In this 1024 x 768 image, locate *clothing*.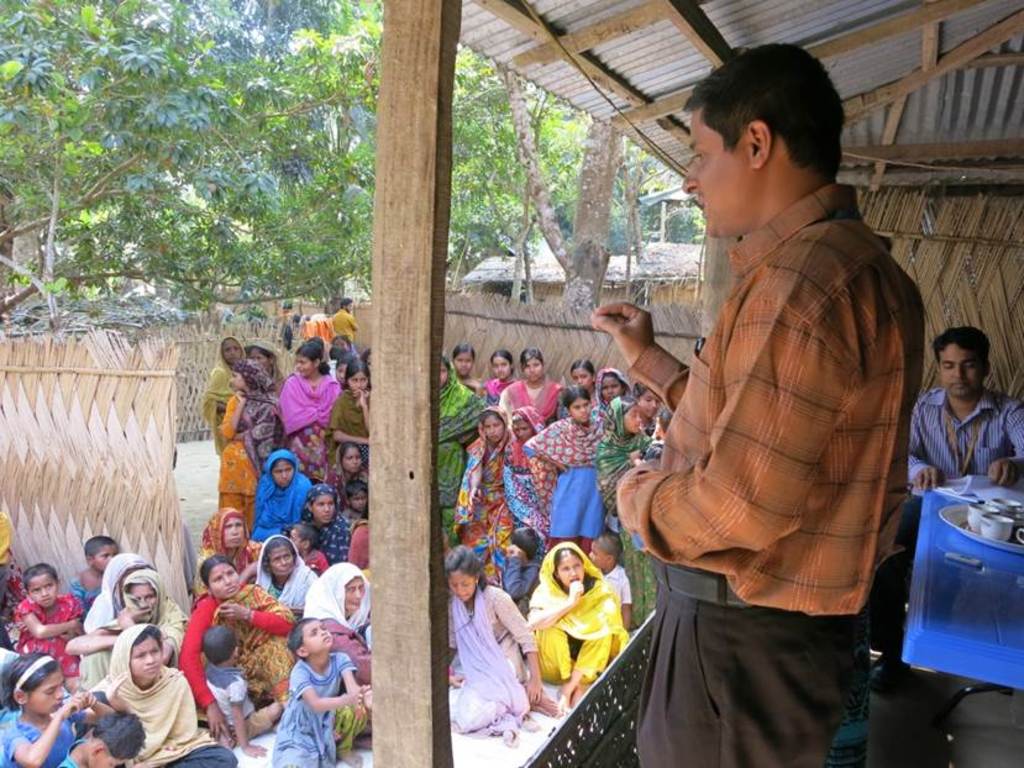
Bounding box: {"left": 282, "top": 558, "right": 374, "bottom": 694}.
